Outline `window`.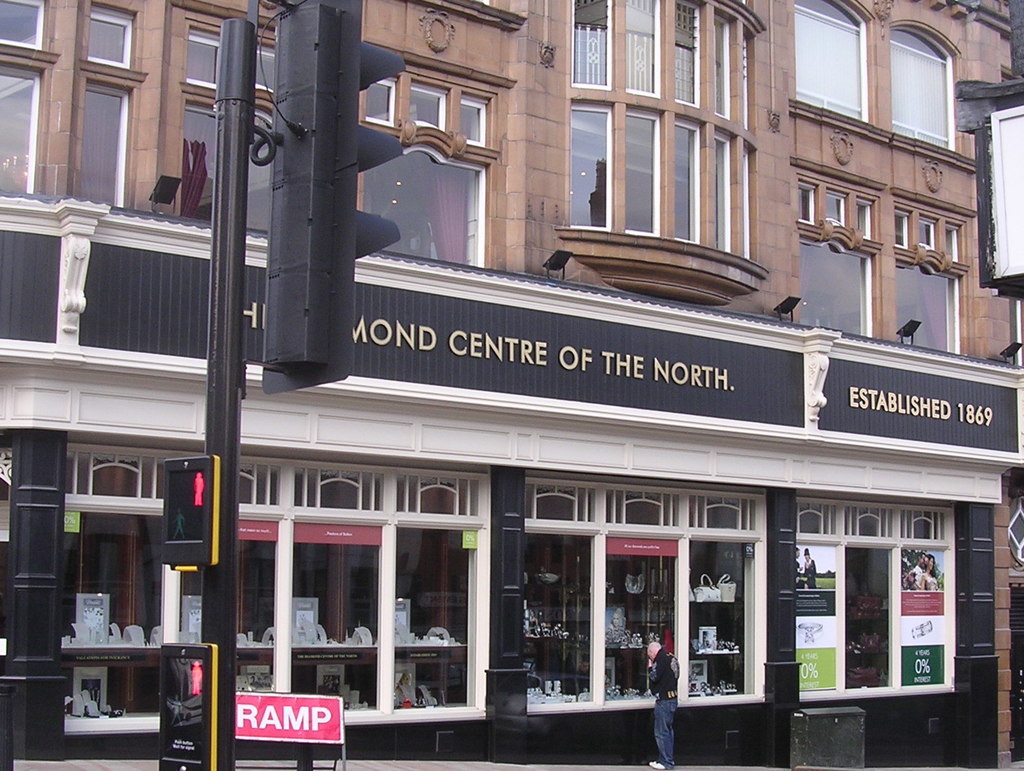
Outline: left=0, top=5, right=152, bottom=220.
